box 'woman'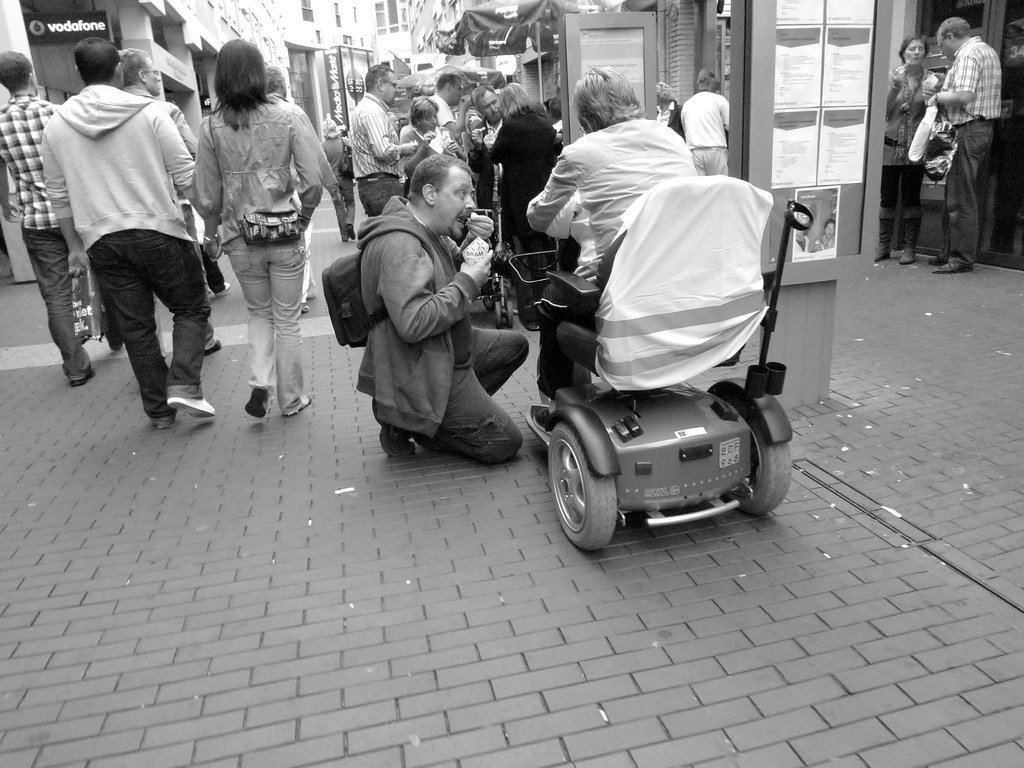
191 38 327 420
